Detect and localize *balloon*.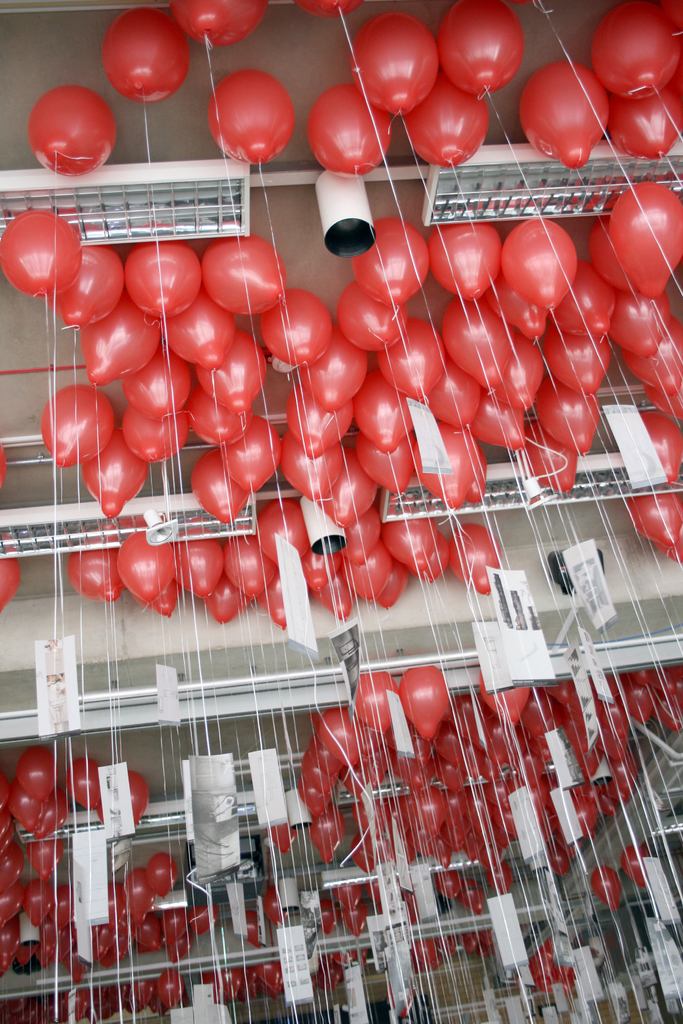
Localized at pyautogui.locateOnScreen(590, 4, 682, 93).
